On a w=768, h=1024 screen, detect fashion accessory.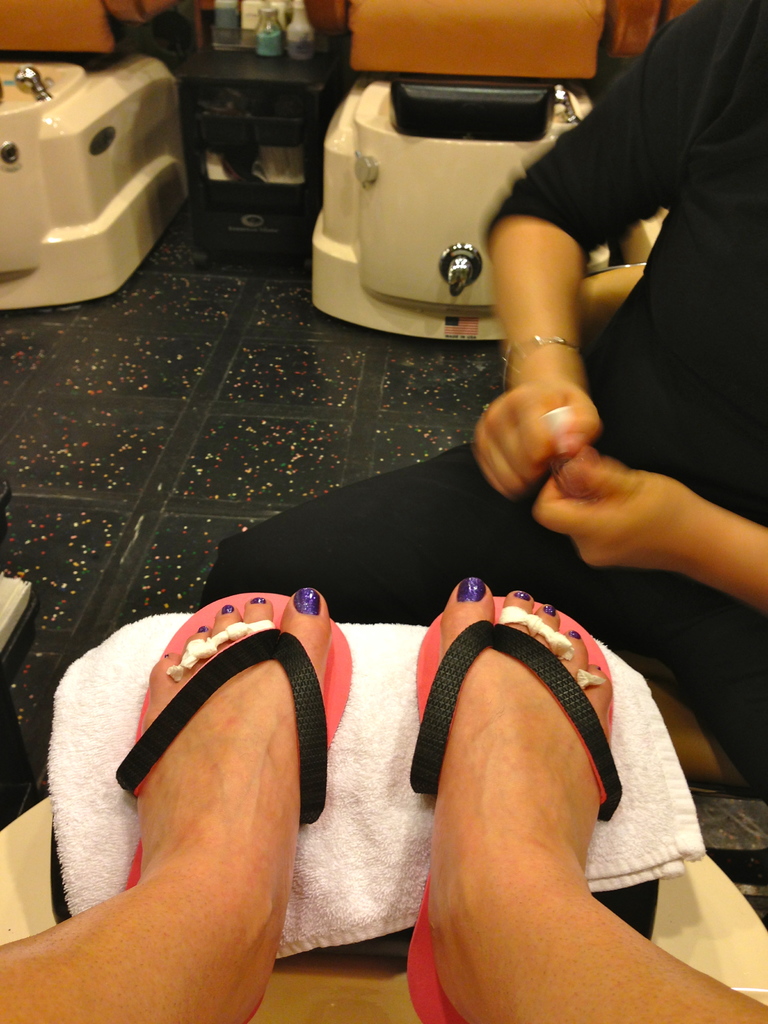
504/331/581/385.
